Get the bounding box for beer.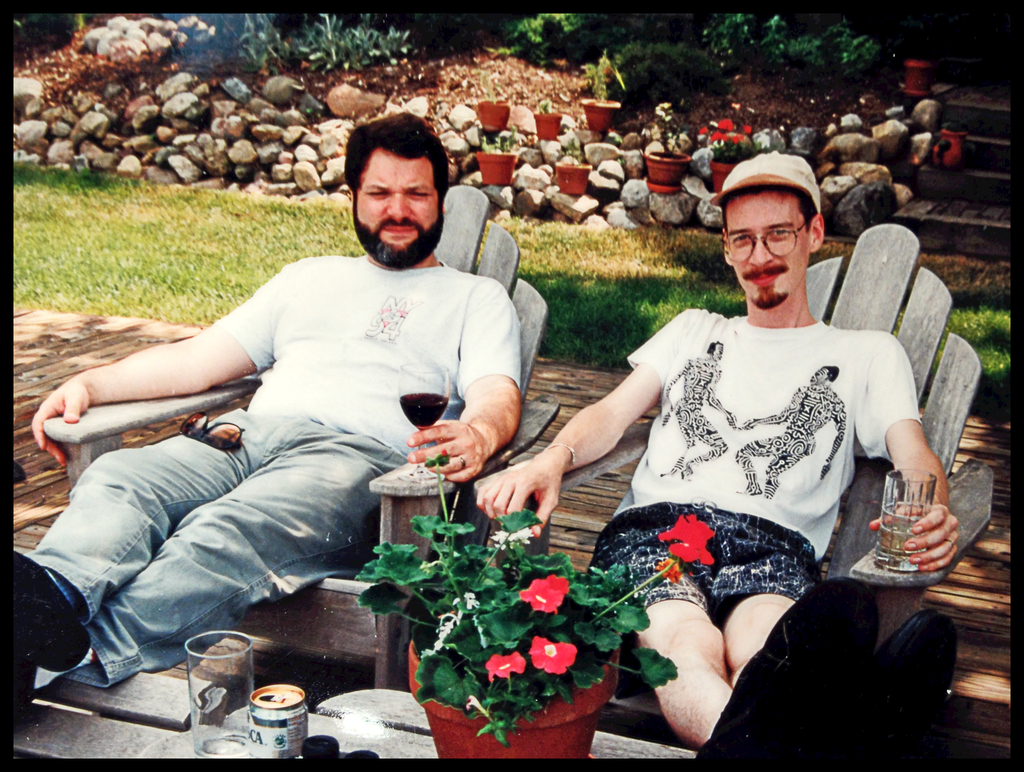
(x1=397, y1=392, x2=449, y2=439).
